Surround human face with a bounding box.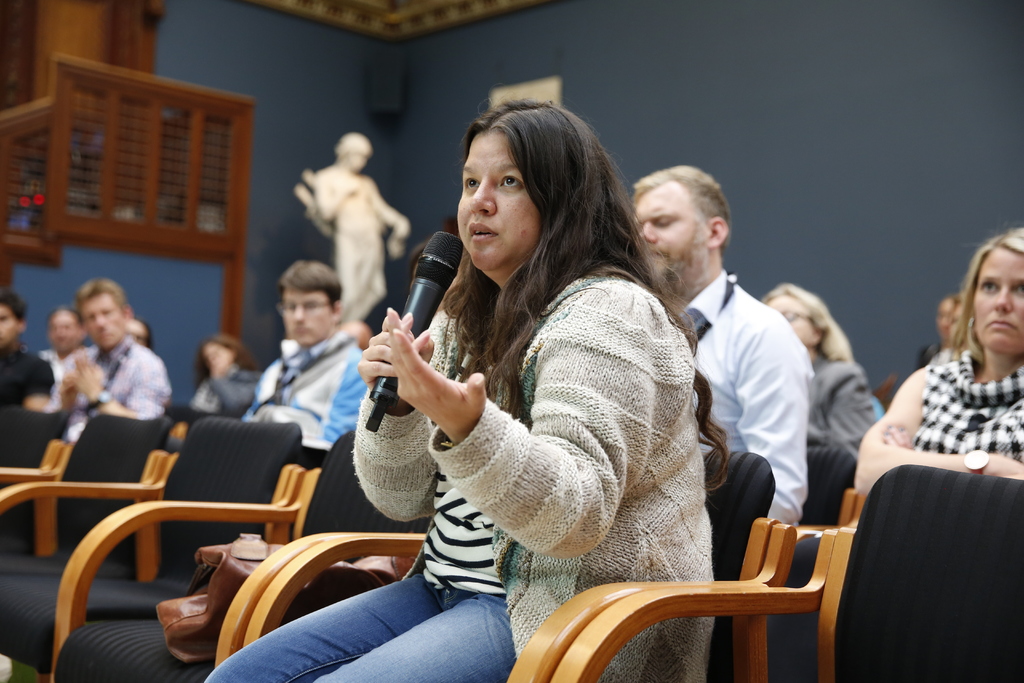
select_region(286, 292, 337, 347).
